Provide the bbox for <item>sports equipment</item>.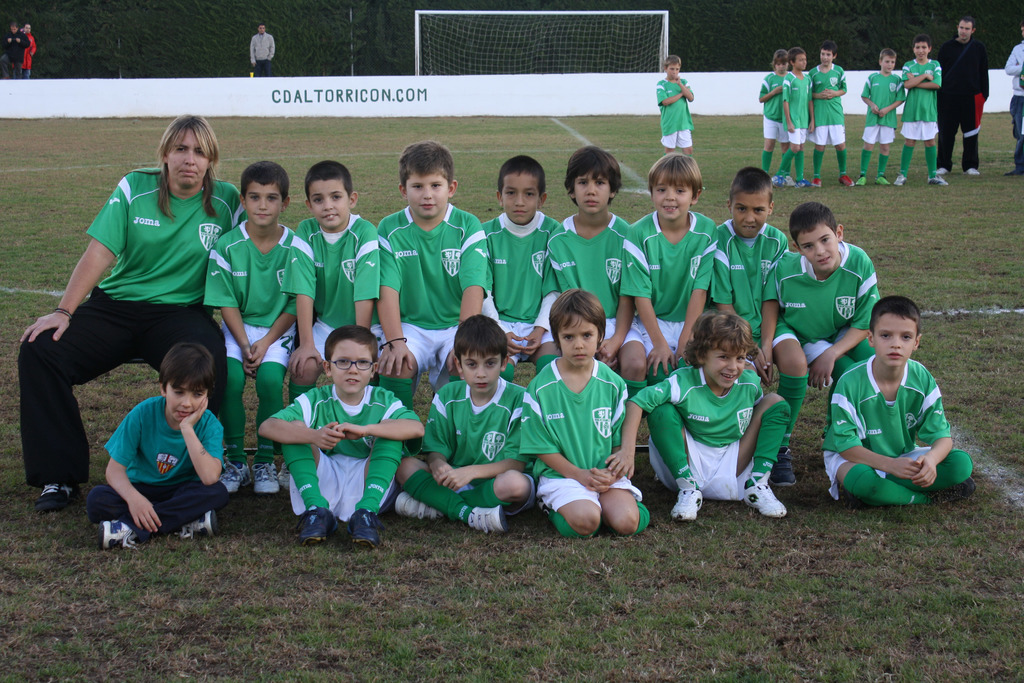
{"left": 741, "top": 472, "right": 786, "bottom": 519}.
